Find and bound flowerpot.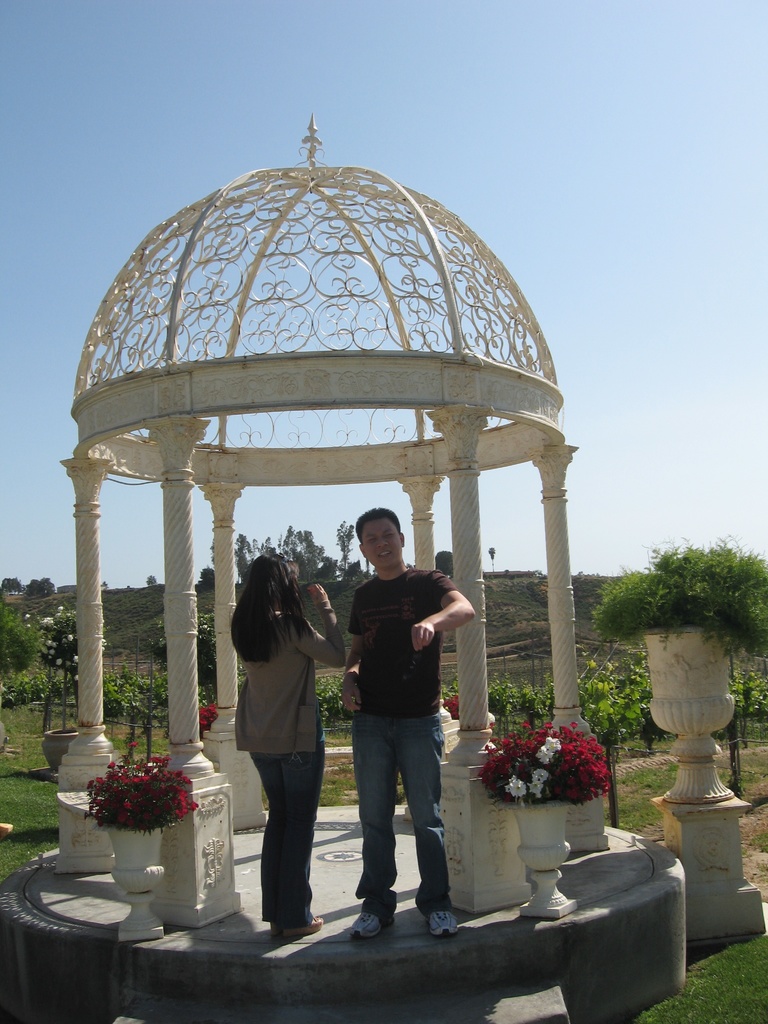
Bound: x1=44, y1=723, x2=79, y2=783.
